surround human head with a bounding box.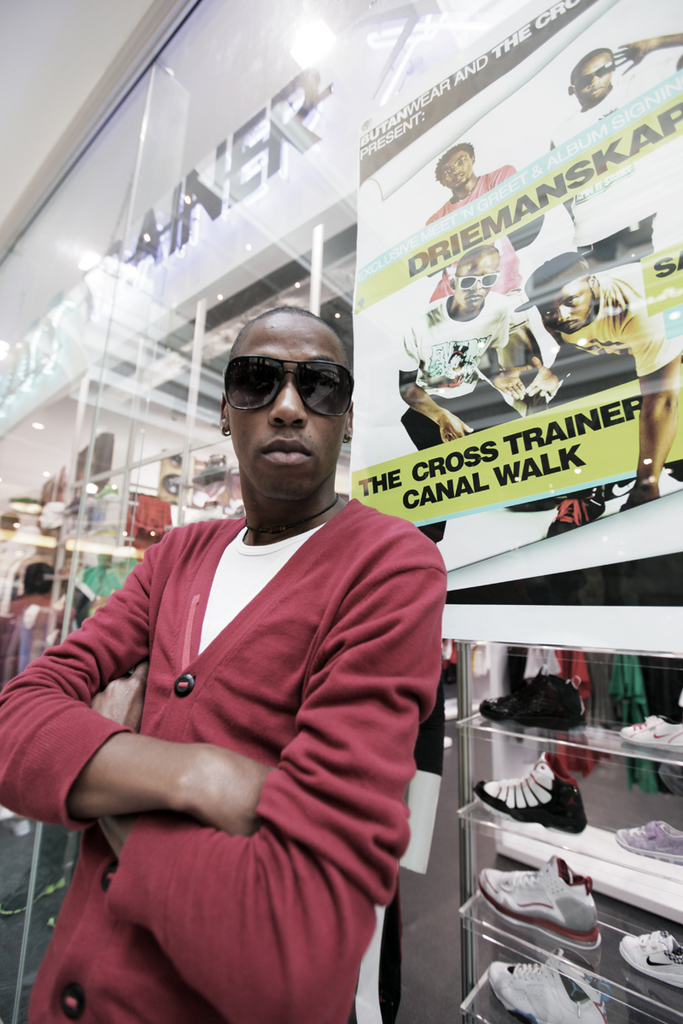
bbox(569, 49, 610, 104).
